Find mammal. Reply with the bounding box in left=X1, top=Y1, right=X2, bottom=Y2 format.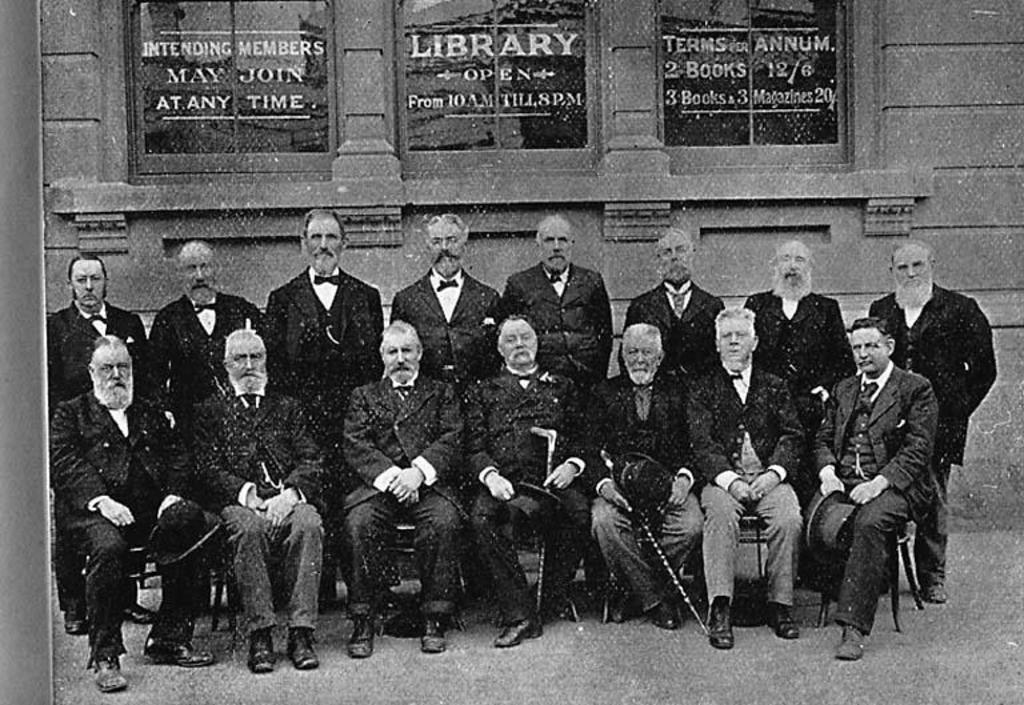
left=704, top=299, right=805, bottom=652.
